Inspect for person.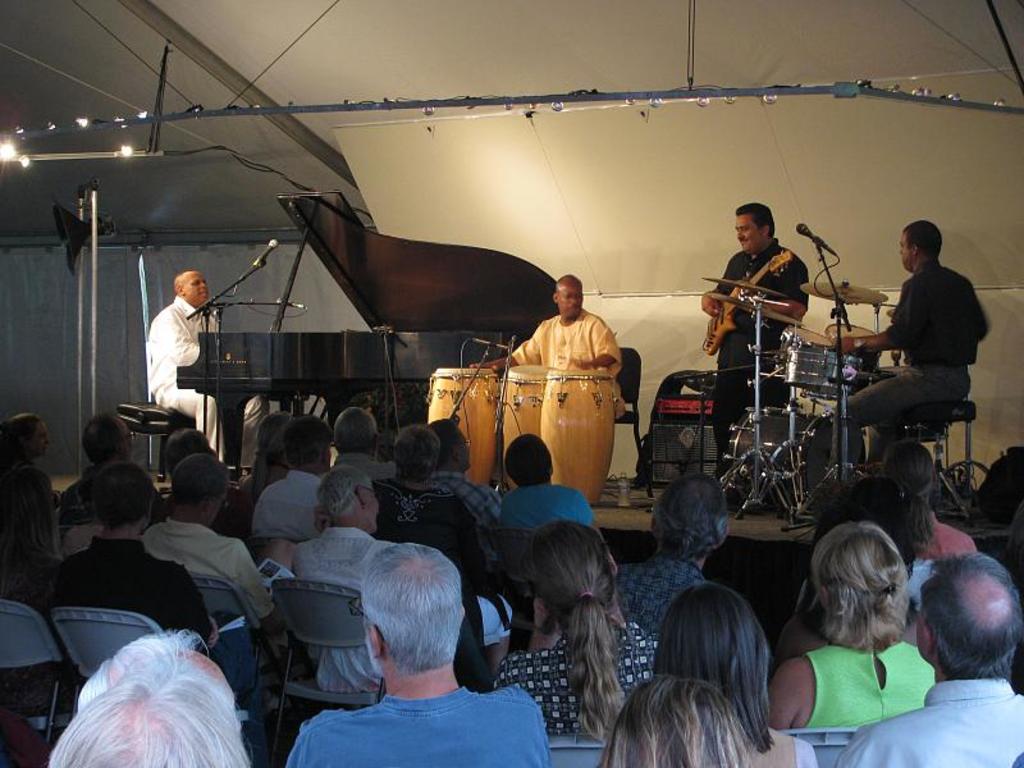
Inspection: x1=285 y1=462 x2=392 y2=698.
